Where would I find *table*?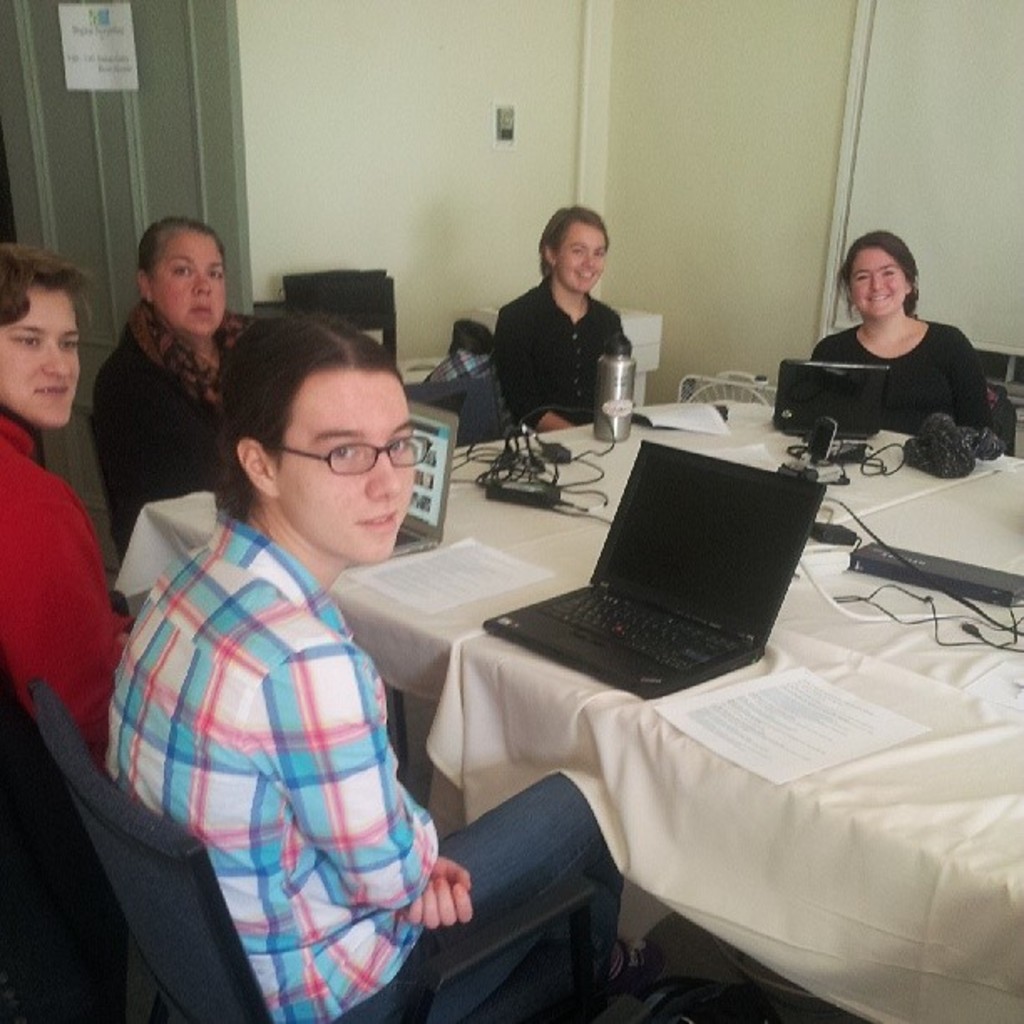
At box=[420, 467, 1014, 1019].
